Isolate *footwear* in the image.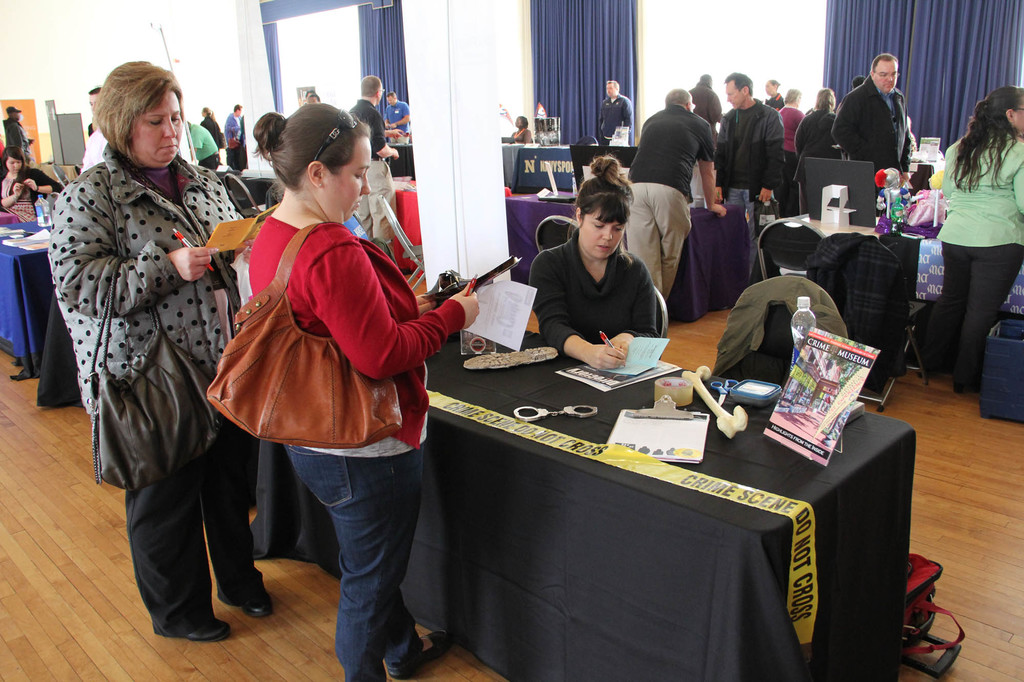
Isolated region: <box>237,589,274,617</box>.
